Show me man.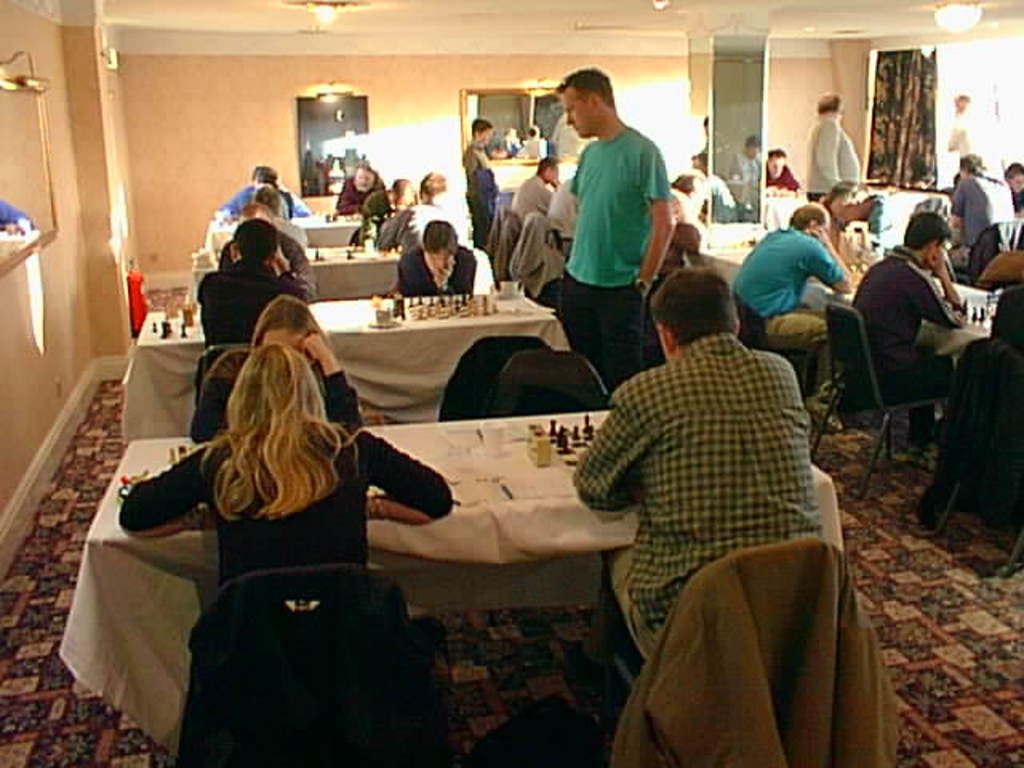
man is here: [x1=546, y1=178, x2=578, y2=240].
